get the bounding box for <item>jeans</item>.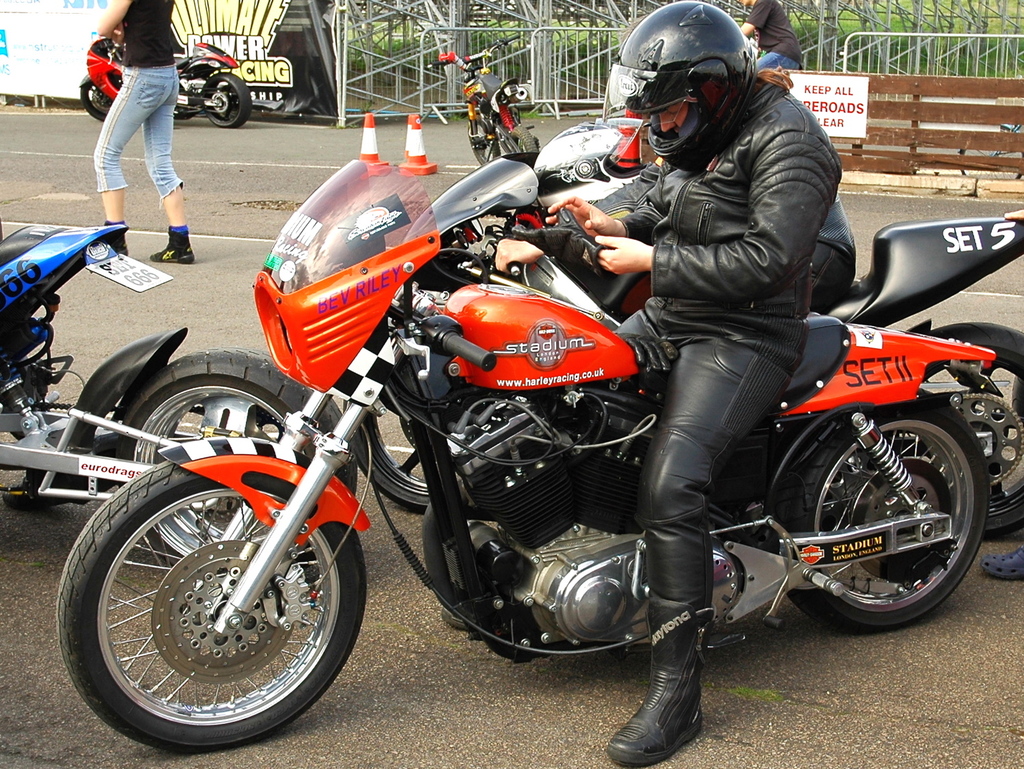
(x1=79, y1=77, x2=174, y2=211).
